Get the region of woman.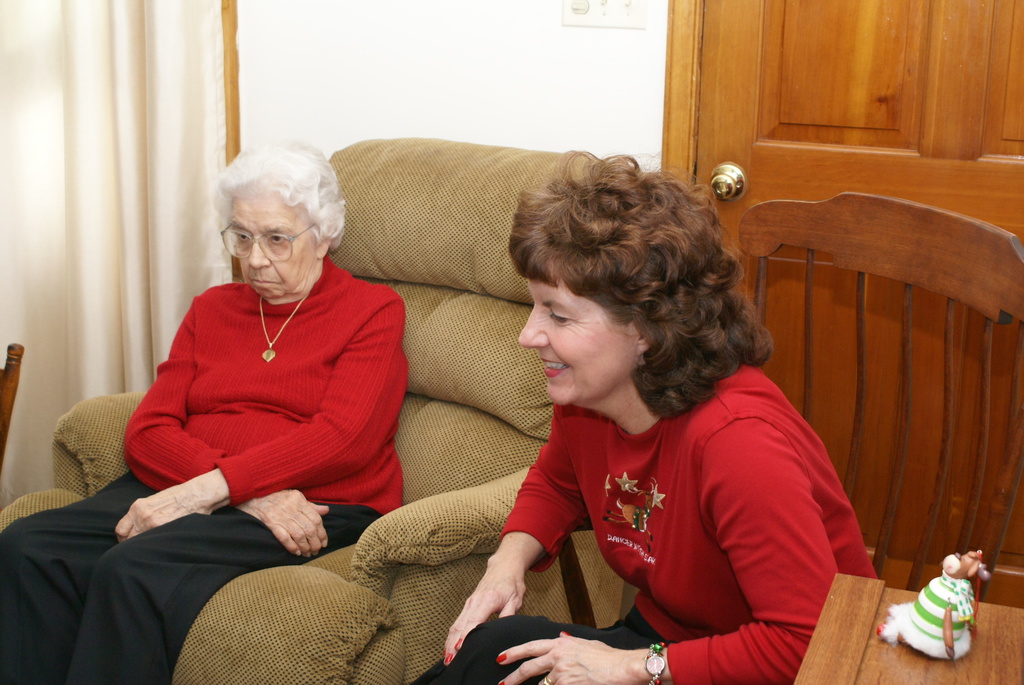
0:137:410:684.
